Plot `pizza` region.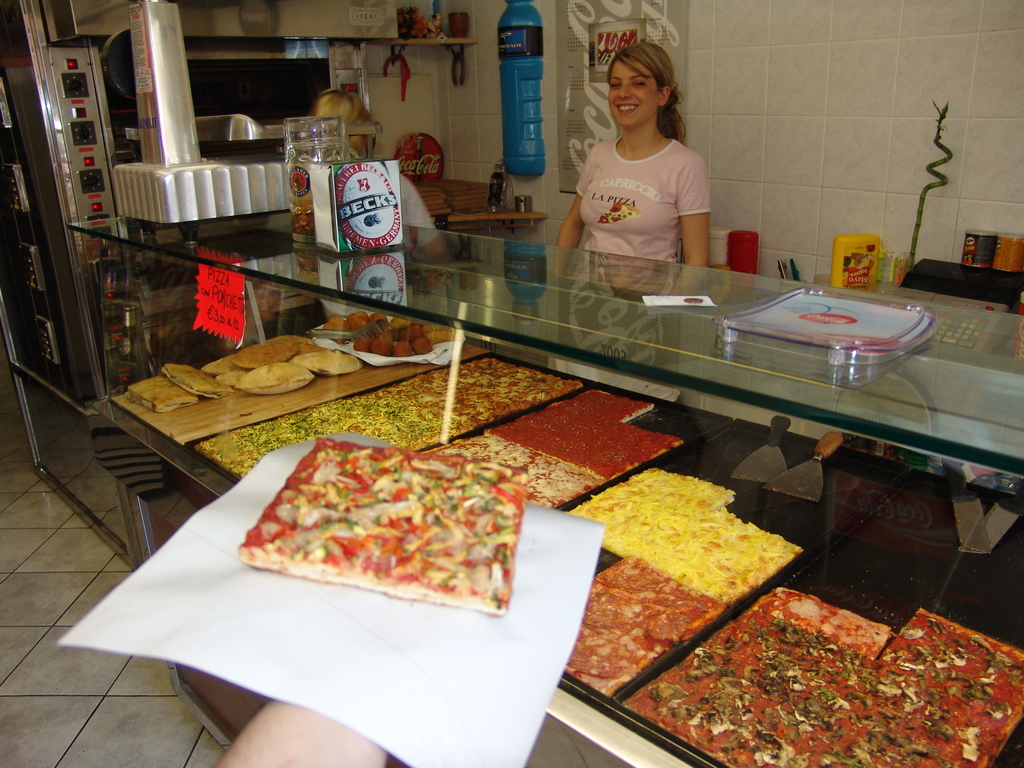
Plotted at [left=191, top=385, right=481, bottom=479].
